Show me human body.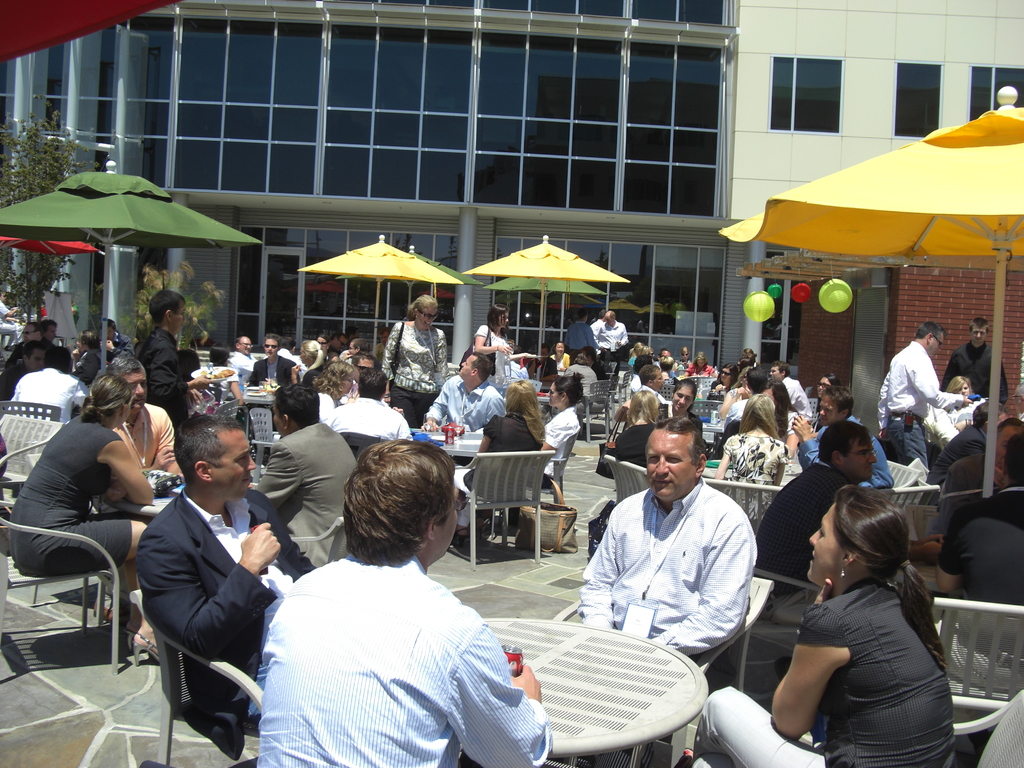
human body is here: {"left": 543, "top": 368, "right": 584, "bottom": 497}.
